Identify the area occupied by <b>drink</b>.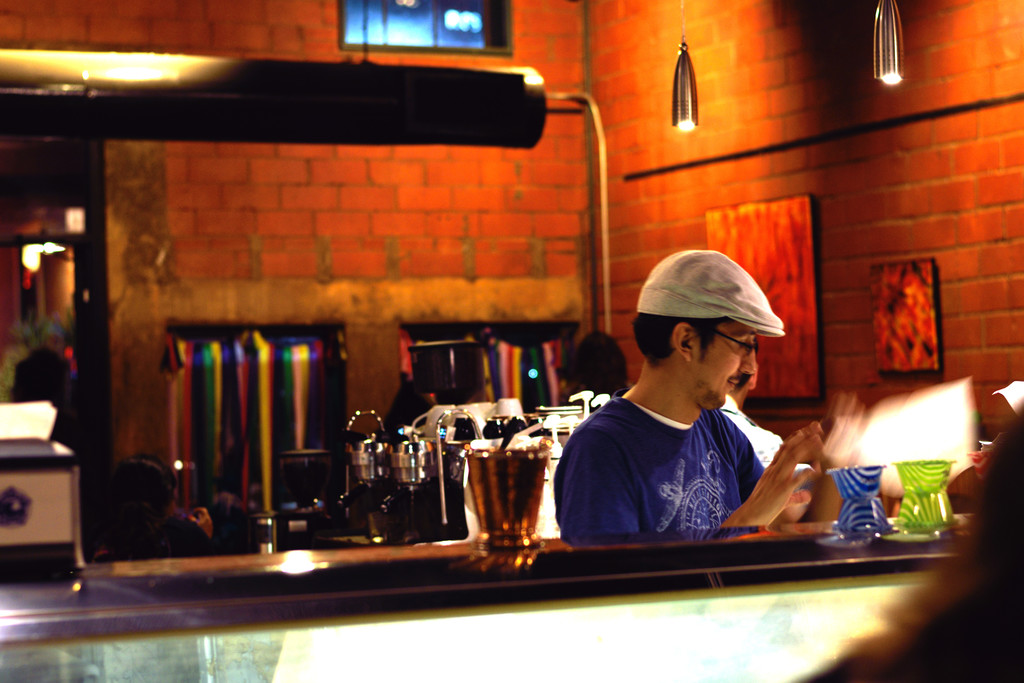
Area: box(456, 430, 559, 538).
